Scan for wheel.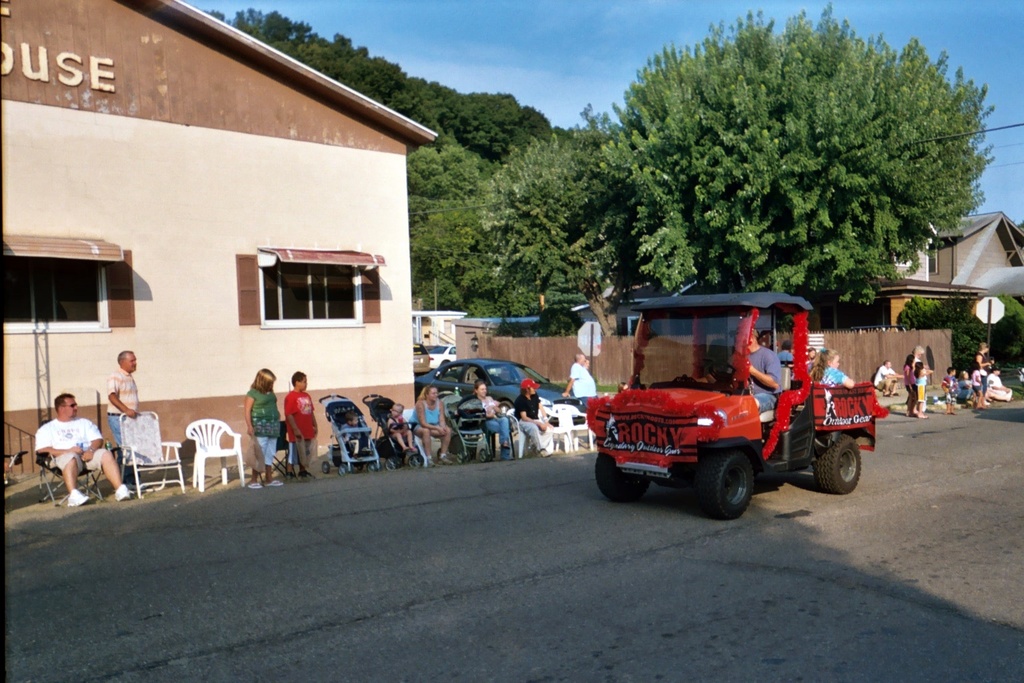
Scan result: box=[703, 359, 735, 374].
